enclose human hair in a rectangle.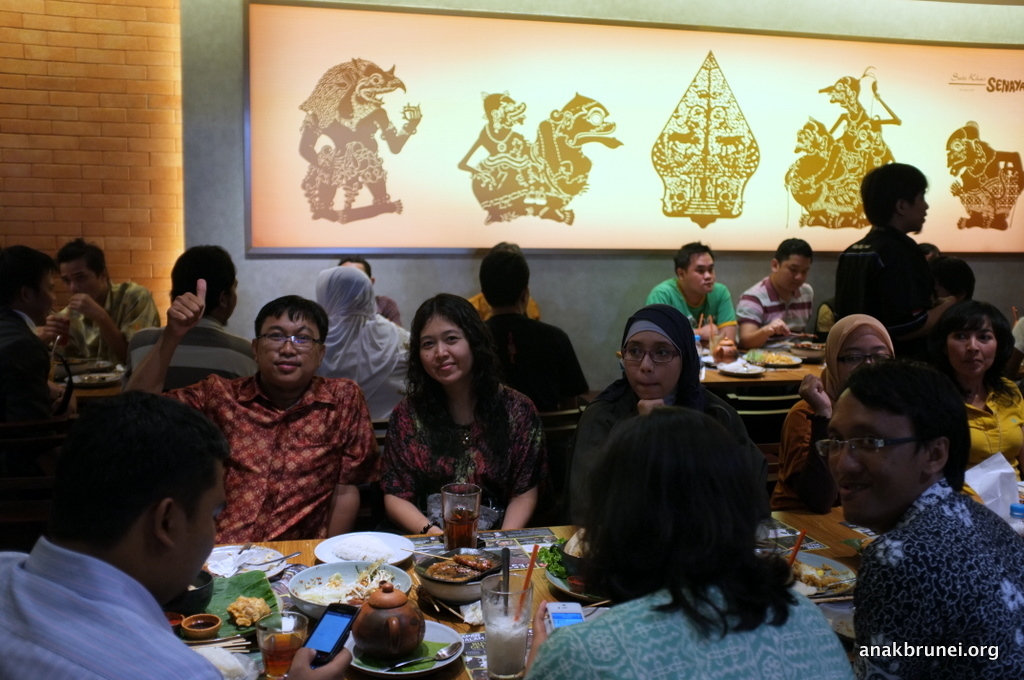
[x1=247, y1=292, x2=327, y2=352].
